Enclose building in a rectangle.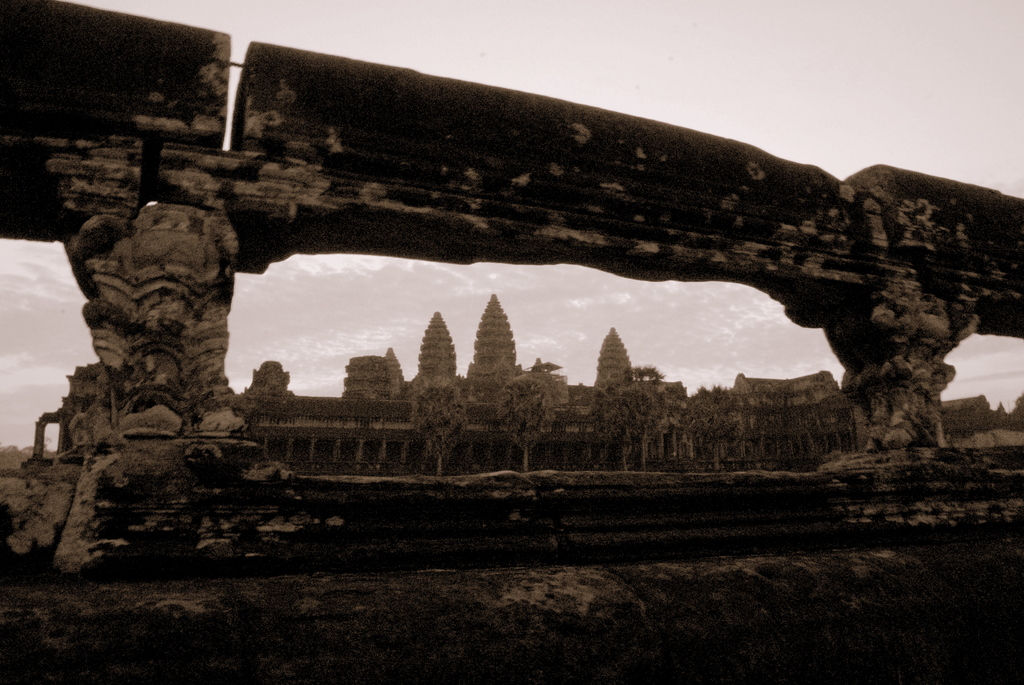
bbox=[233, 290, 859, 479].
